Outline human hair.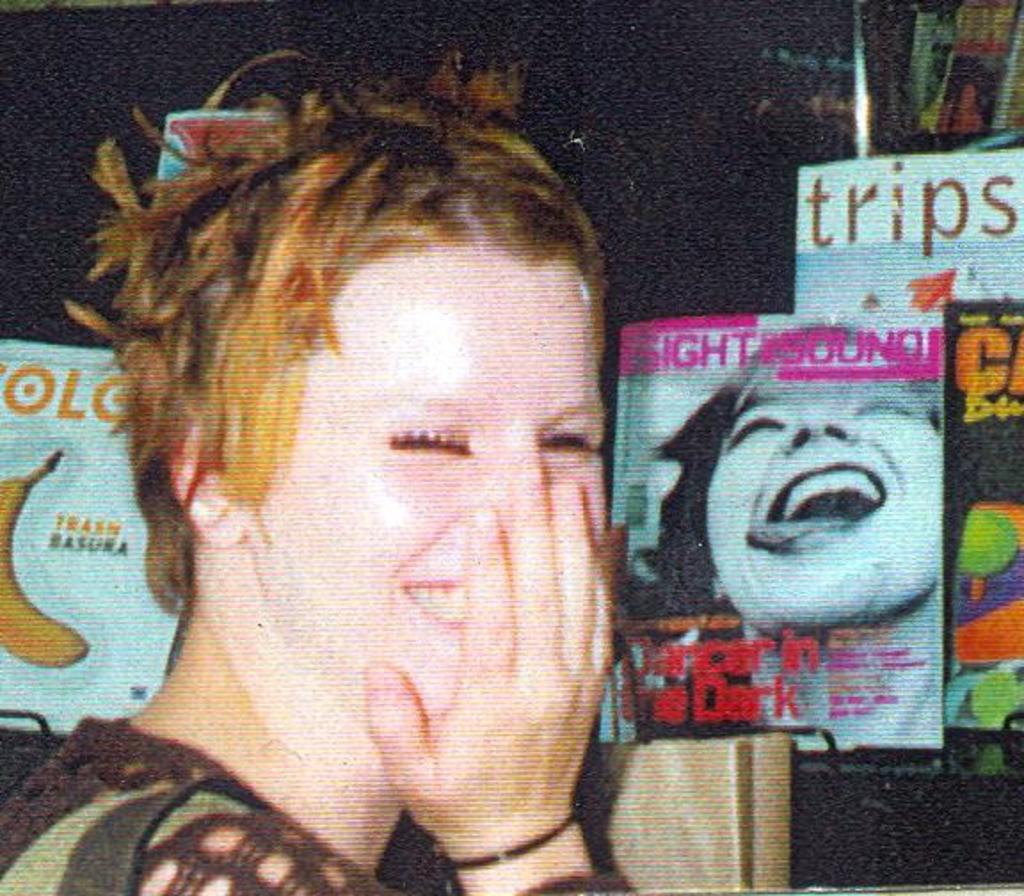
Outline: select_region(62, 119, 629, 629).
